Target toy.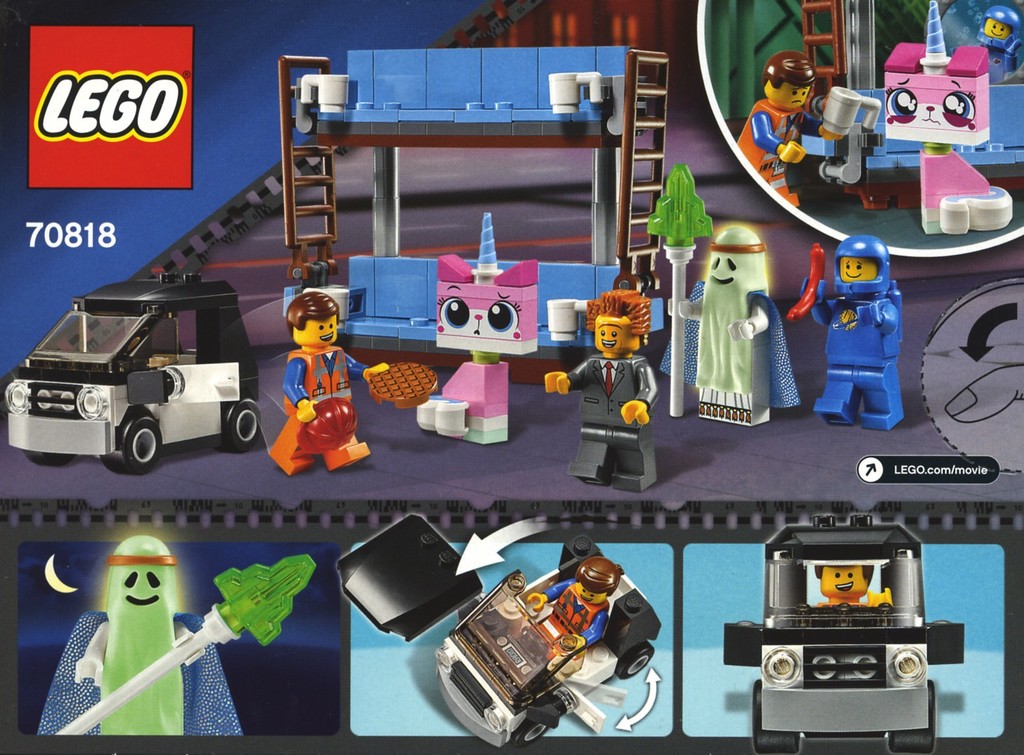
Target region: {"left": 265, "top": 292, "right": 442, "bottom": 476}.
